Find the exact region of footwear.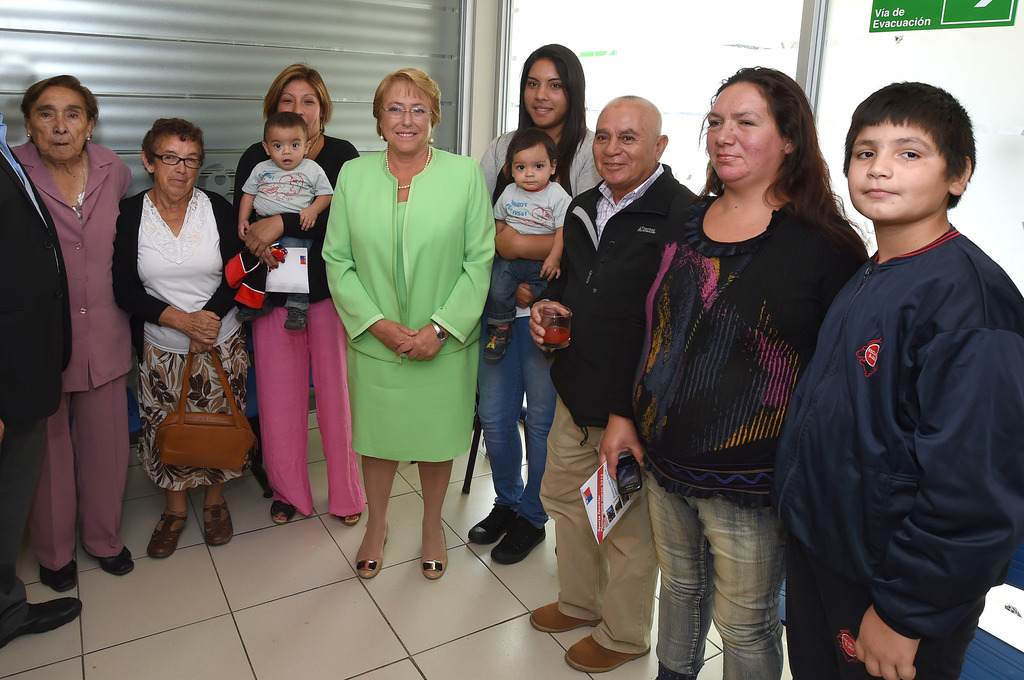
Exact region: pyautogui.locateOnScreen(420, 527, 446, 581).
